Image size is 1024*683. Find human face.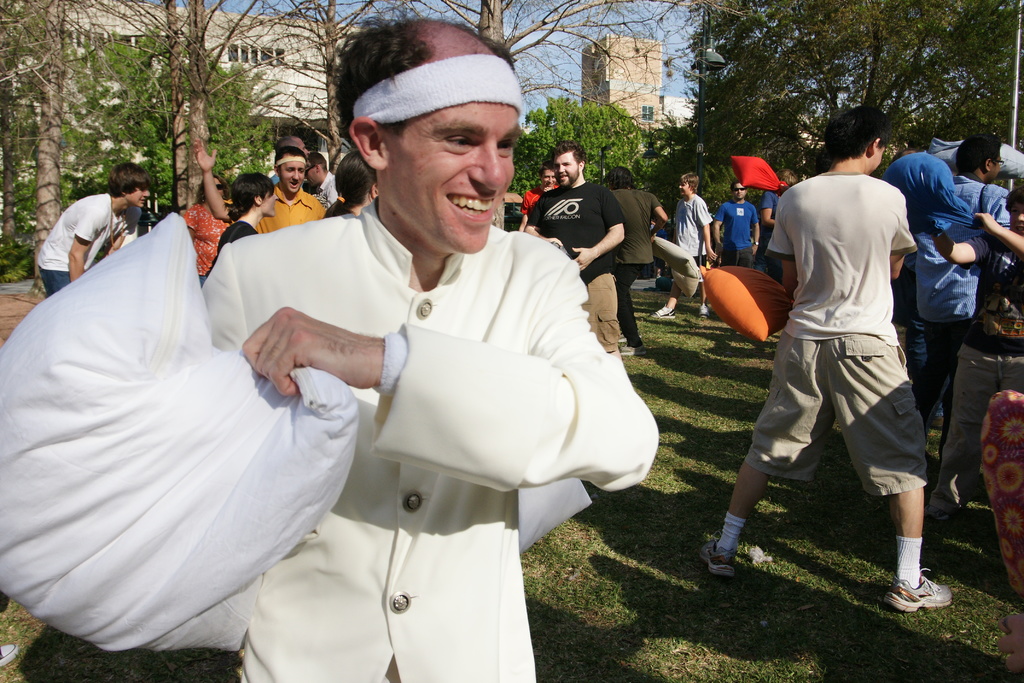
(left=1011, top=199, right=1023, bottom=235).
